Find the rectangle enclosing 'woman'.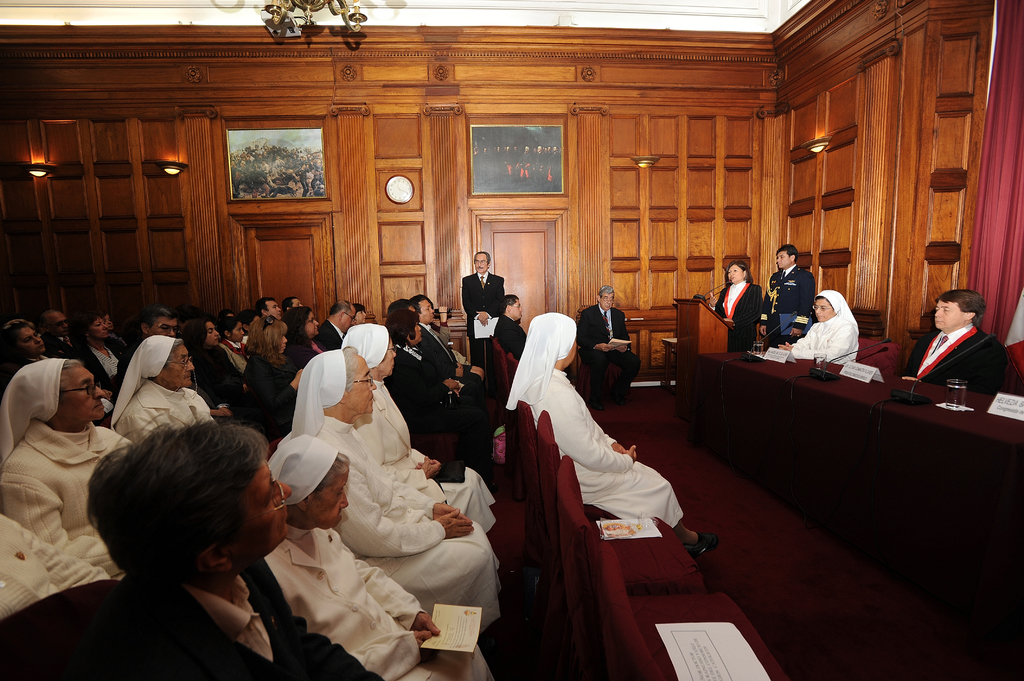
x1=265 y1=435 x2=493 y2=680.
